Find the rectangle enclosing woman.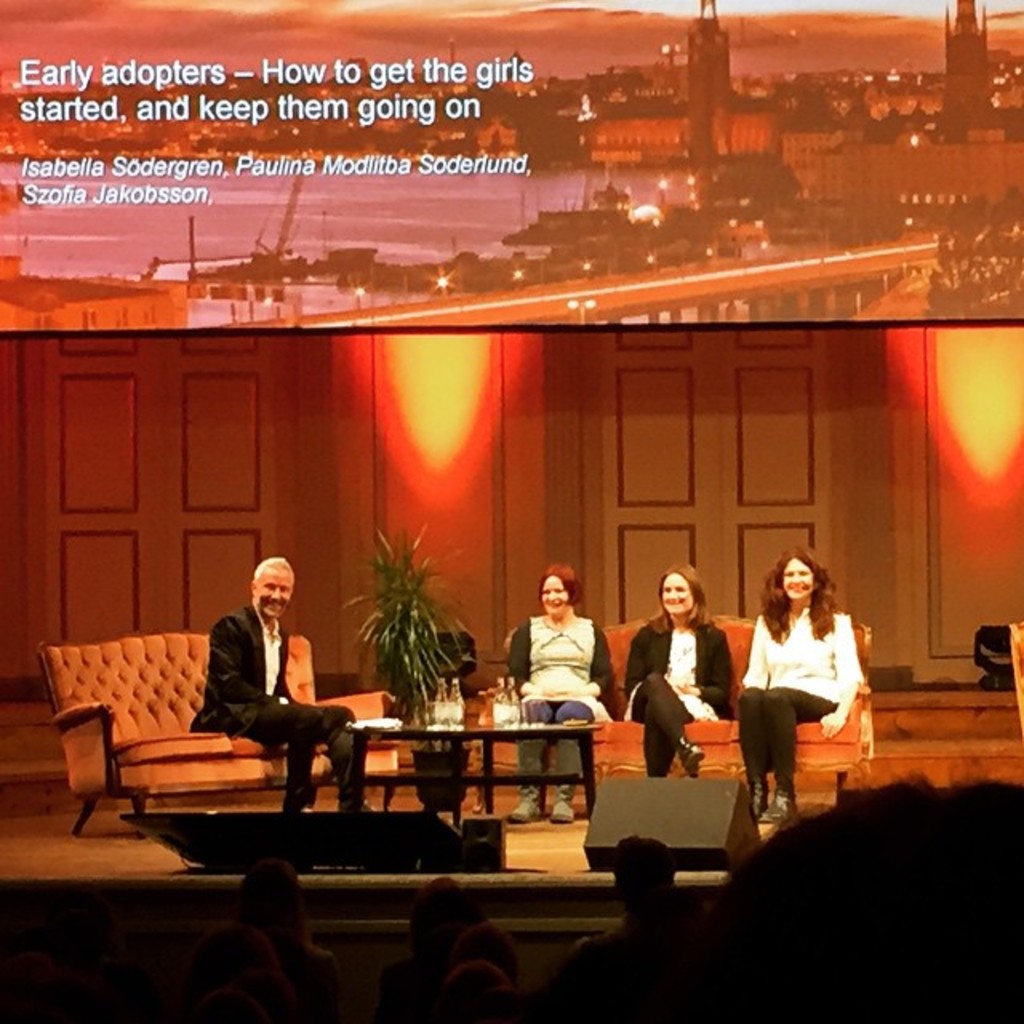
<box>624,566,746,774</box>.
